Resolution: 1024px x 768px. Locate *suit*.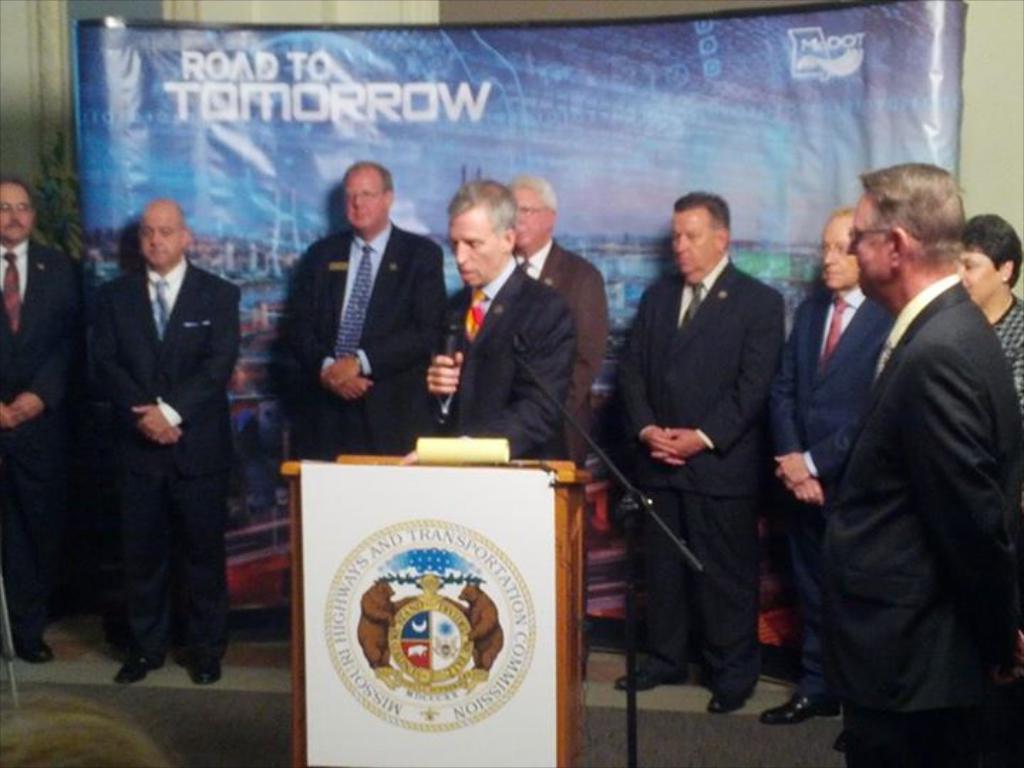
bbox=[774, 284, 893, 693].
